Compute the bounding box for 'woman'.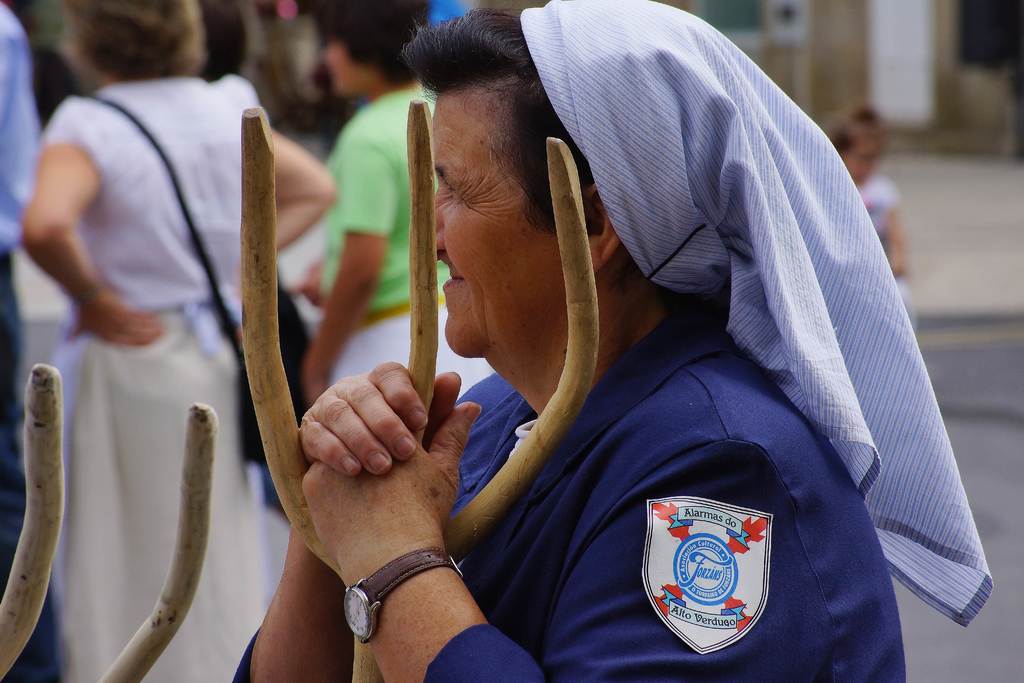
(207,0,916,682).
